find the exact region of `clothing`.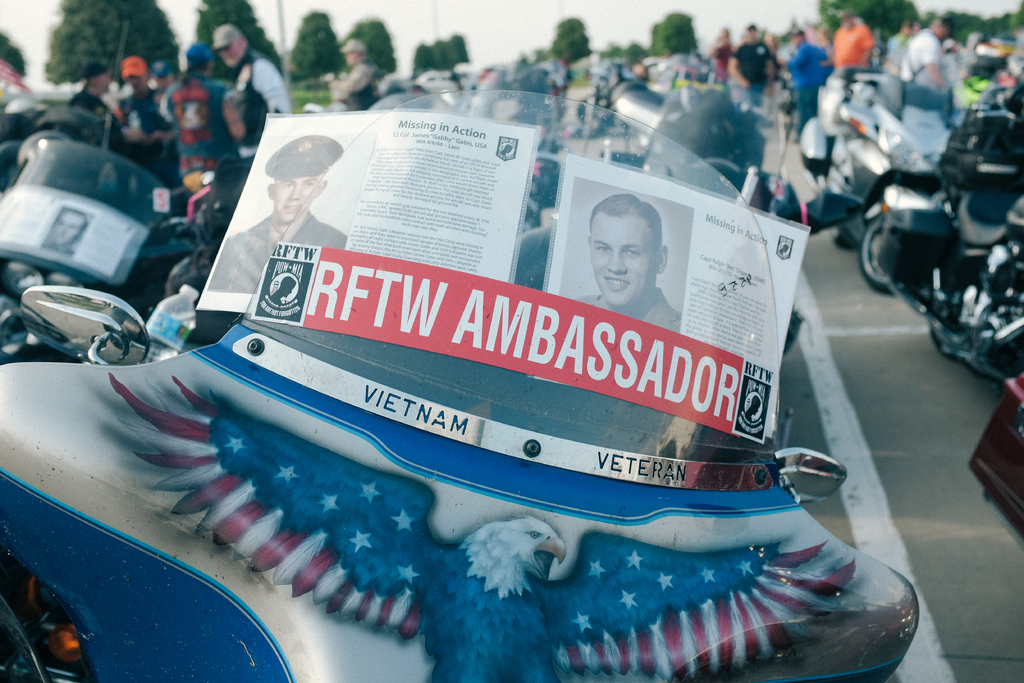
Exact region: region(209, 209, 351, 288).
